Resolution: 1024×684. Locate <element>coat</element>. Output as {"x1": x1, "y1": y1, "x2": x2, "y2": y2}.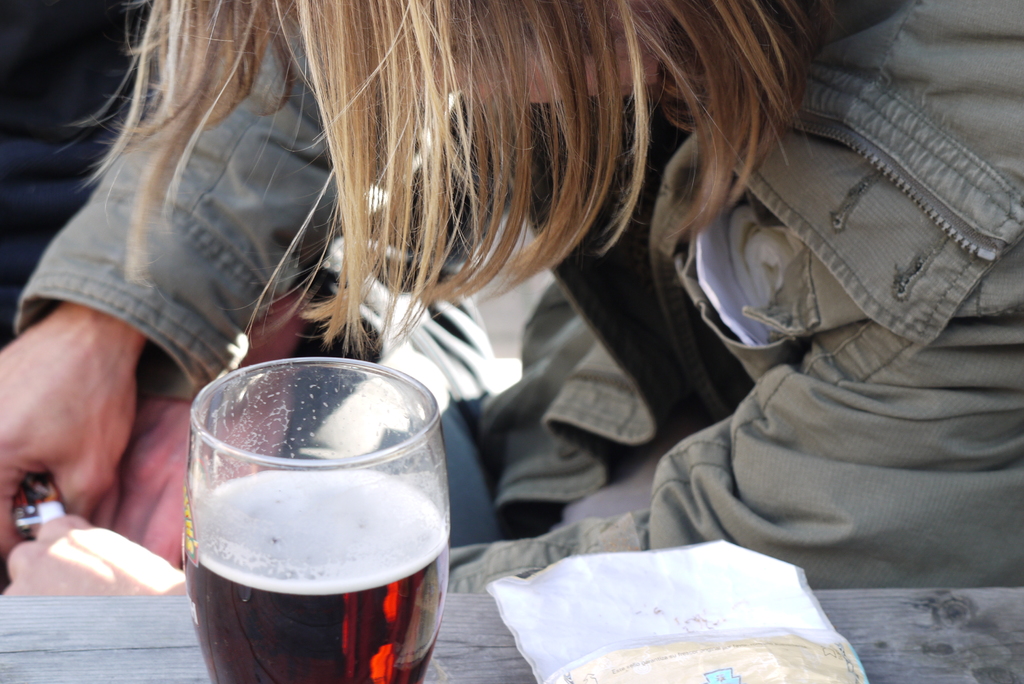
{"x1": 15, "y1": 0, "x2": 1023, "y2": 596}.
